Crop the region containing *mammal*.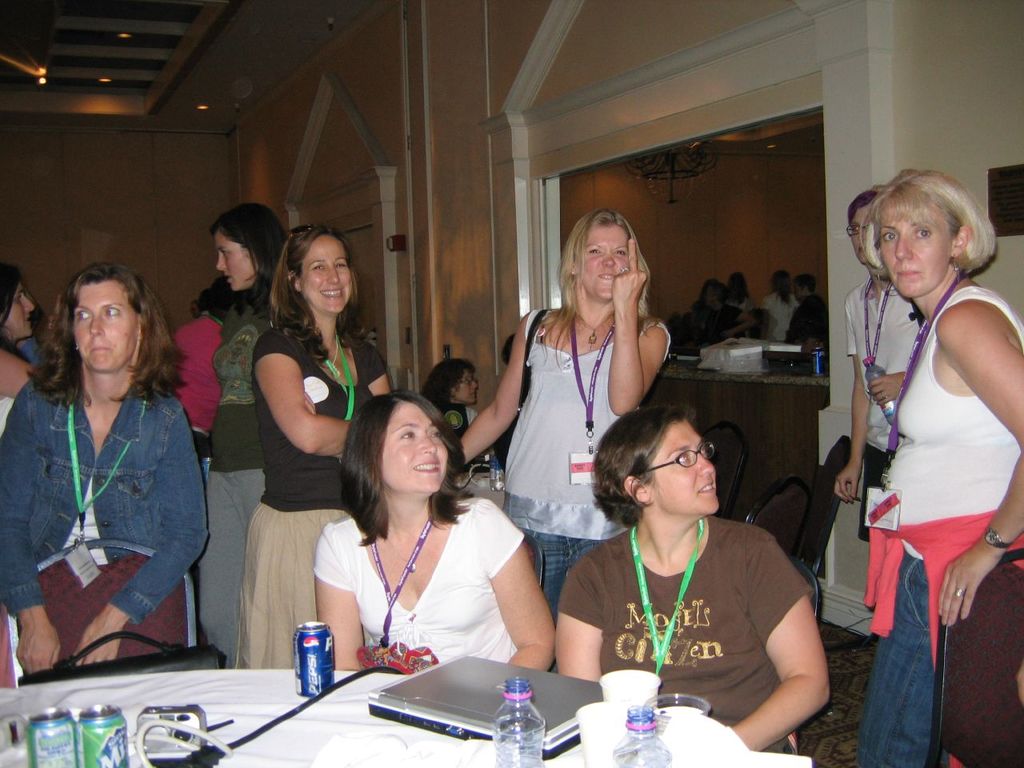
Crop region: [x1=196, y1=202, x2=288, y2=654].
